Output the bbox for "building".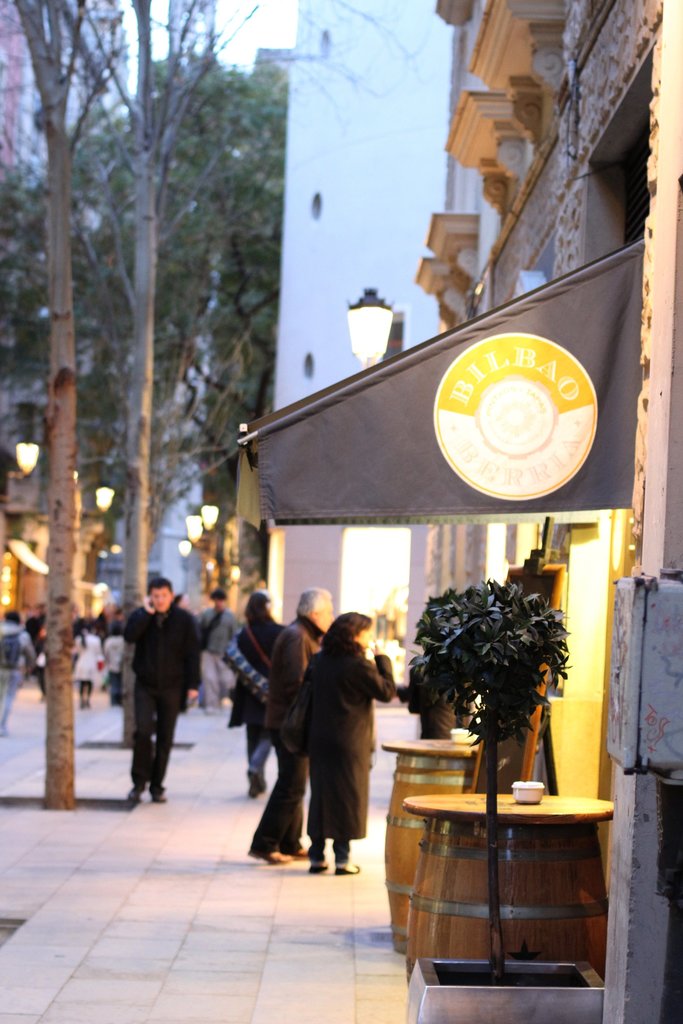
Rect(413, 0, 682, 1023).
